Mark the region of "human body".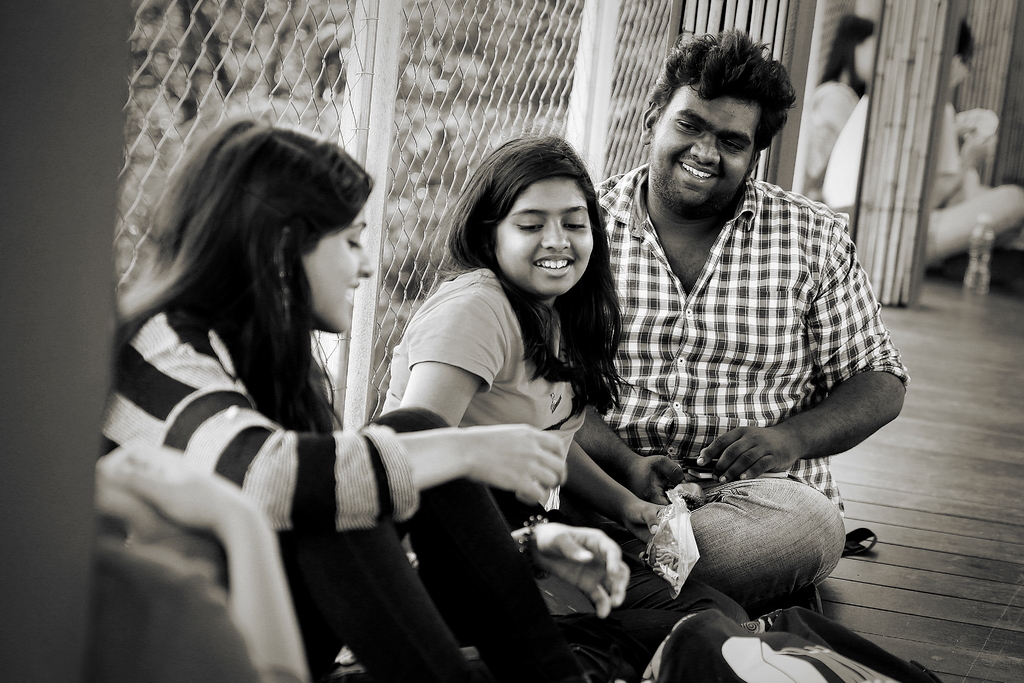
Region: l=93, t=288, r=575, b=682.
